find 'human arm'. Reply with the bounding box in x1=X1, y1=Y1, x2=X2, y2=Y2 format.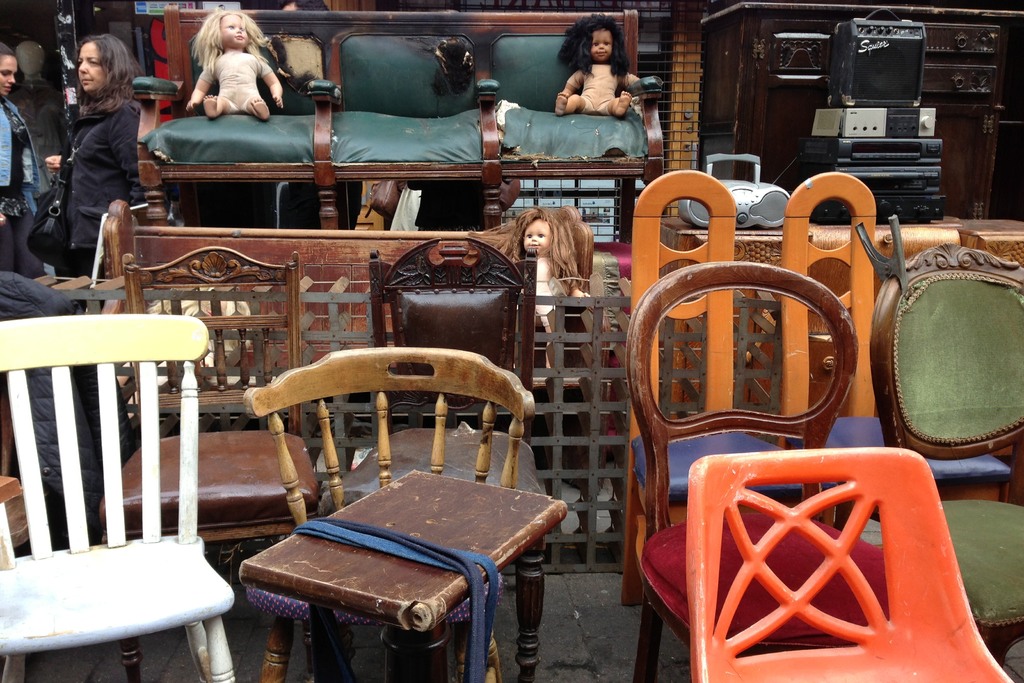
x1=42, y1=153, x2=63, y2=177.
